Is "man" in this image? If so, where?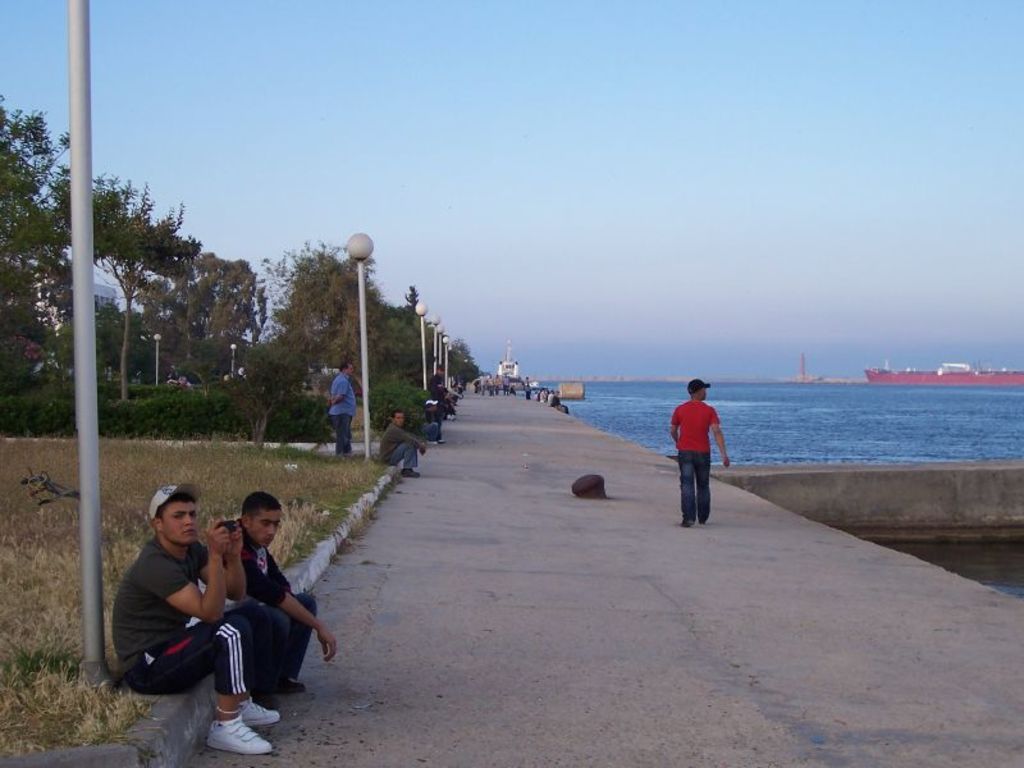
Yes, at locate(374, 398, 436, 483).
